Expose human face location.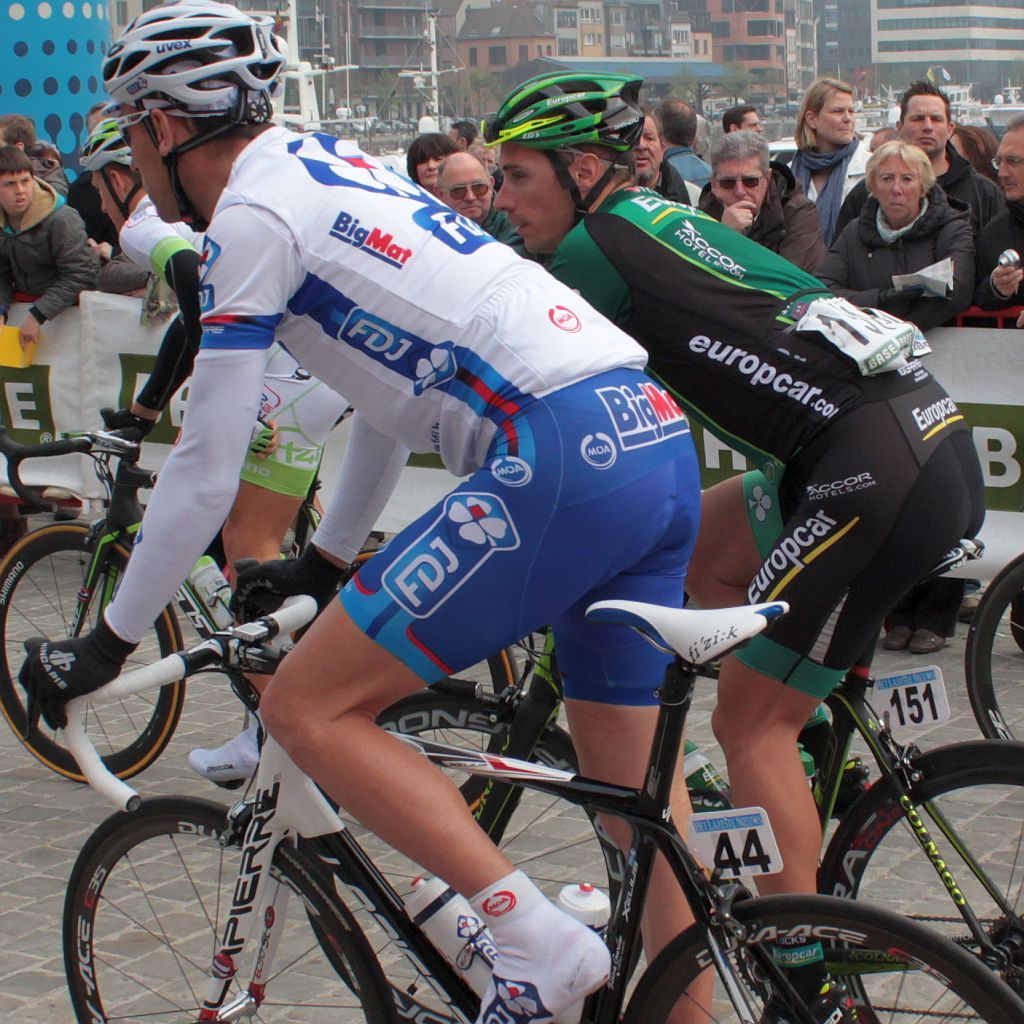
Exposed at {"x1": 440, "y1": 171, "x2": 490, "y2": 221}.
